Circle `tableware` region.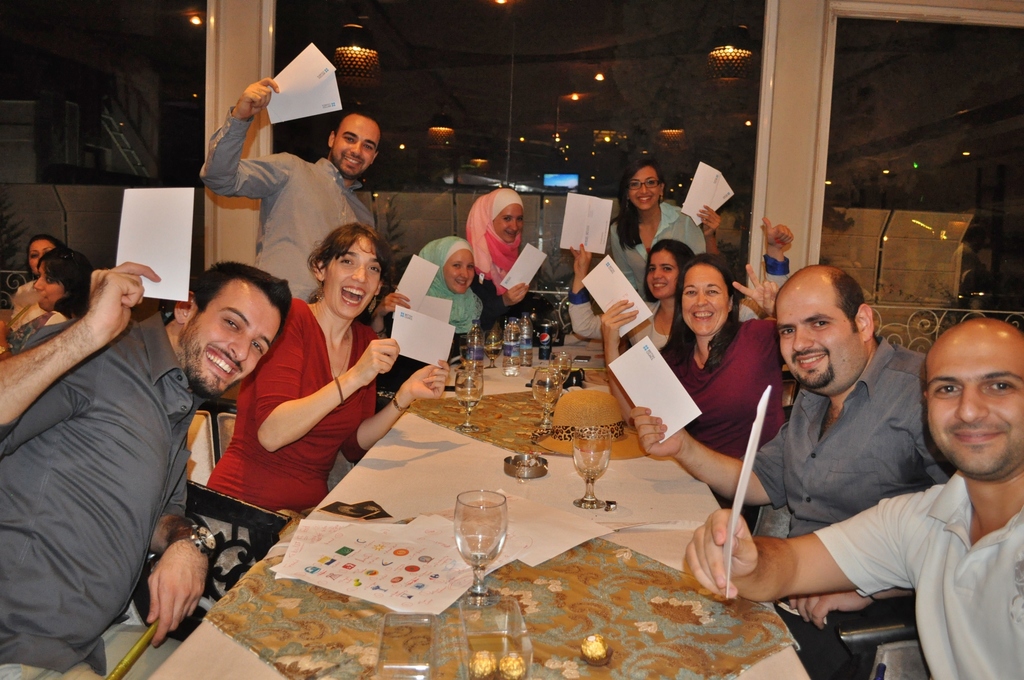
Region: bbox=(547, 354, 568, 392).
